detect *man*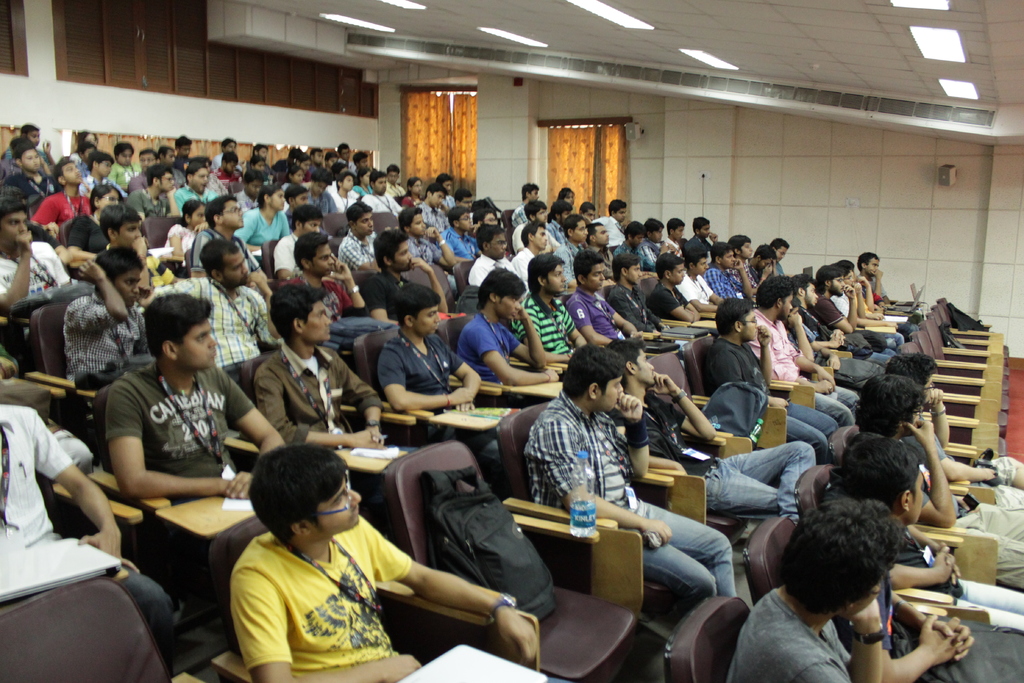
(369,228,449,326)
